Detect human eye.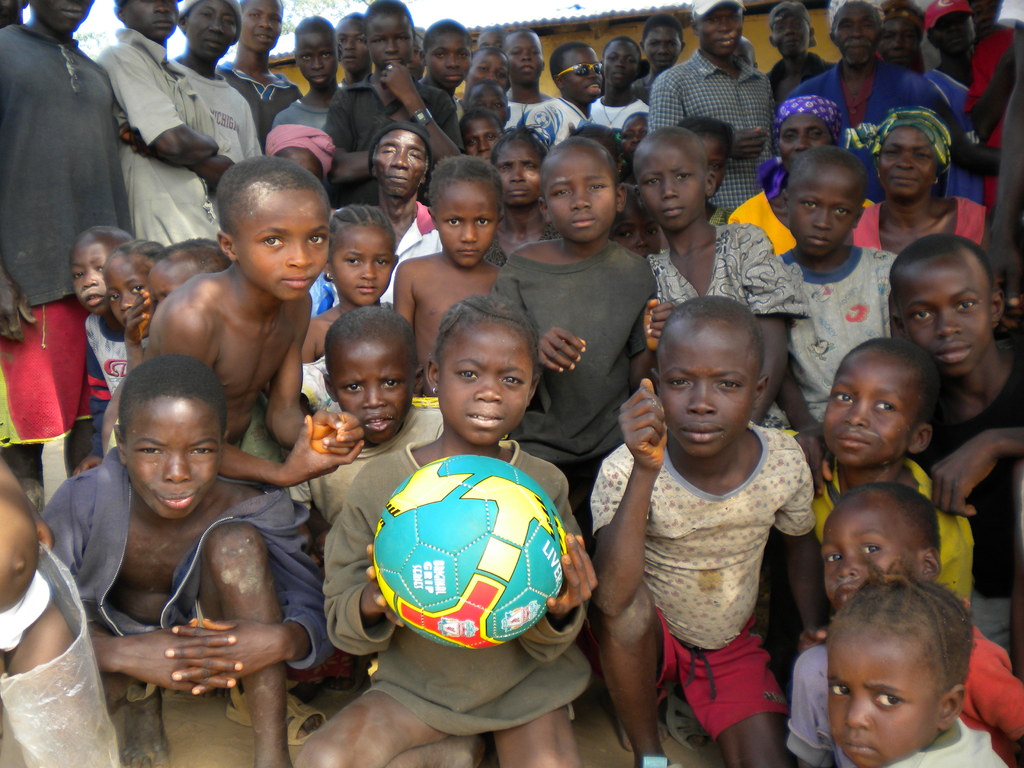
Detected at (x1=703, y1=15, x2=718, y2=25).
